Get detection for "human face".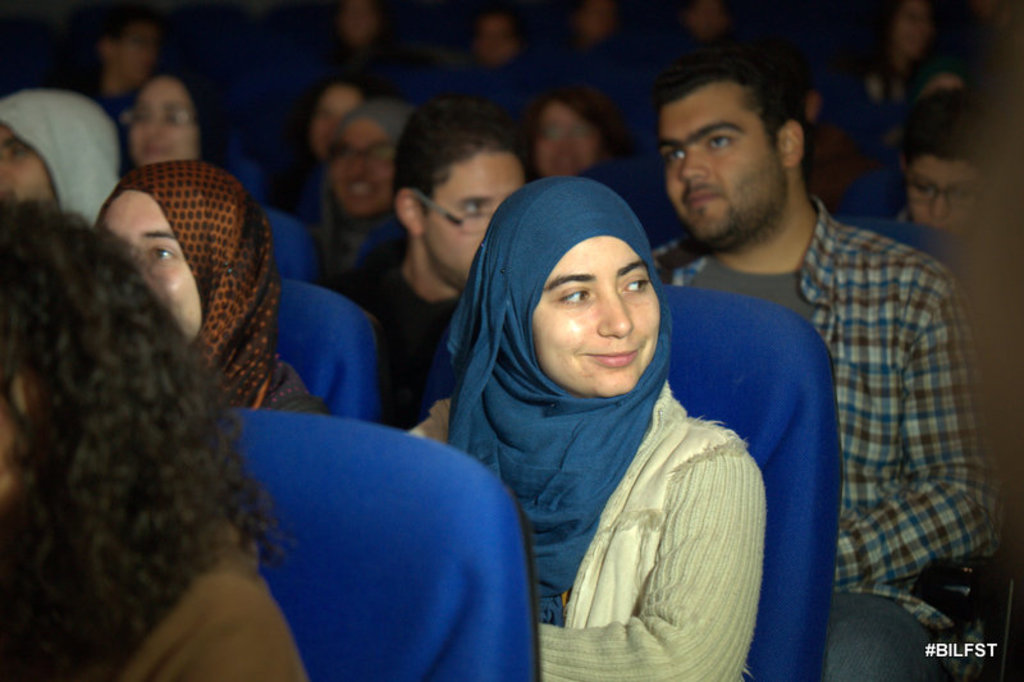
Detection: pyautogui.locateOnScreen(531, 102, 604, 182).
